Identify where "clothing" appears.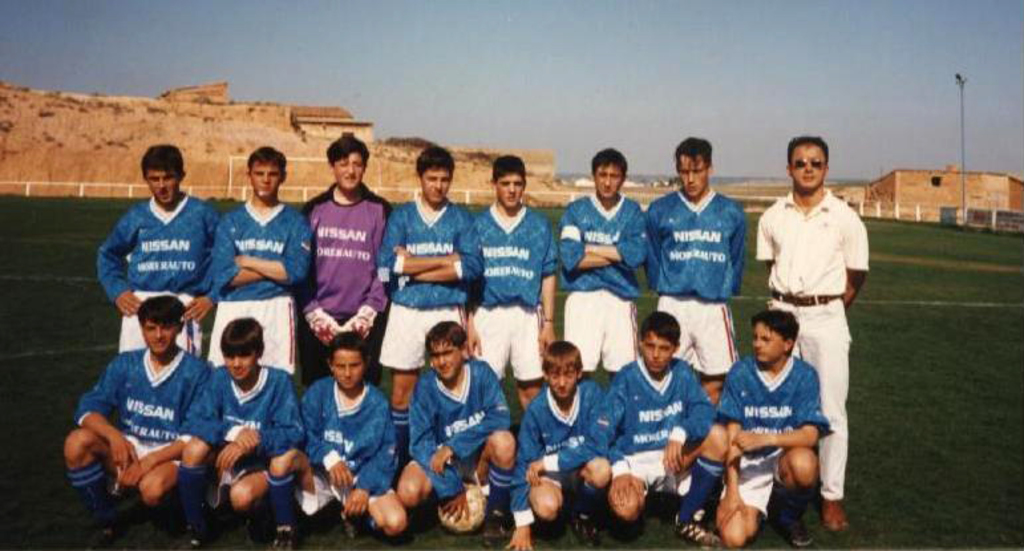
Appears at x1=549, y1=174, x2=651, y2=380.
